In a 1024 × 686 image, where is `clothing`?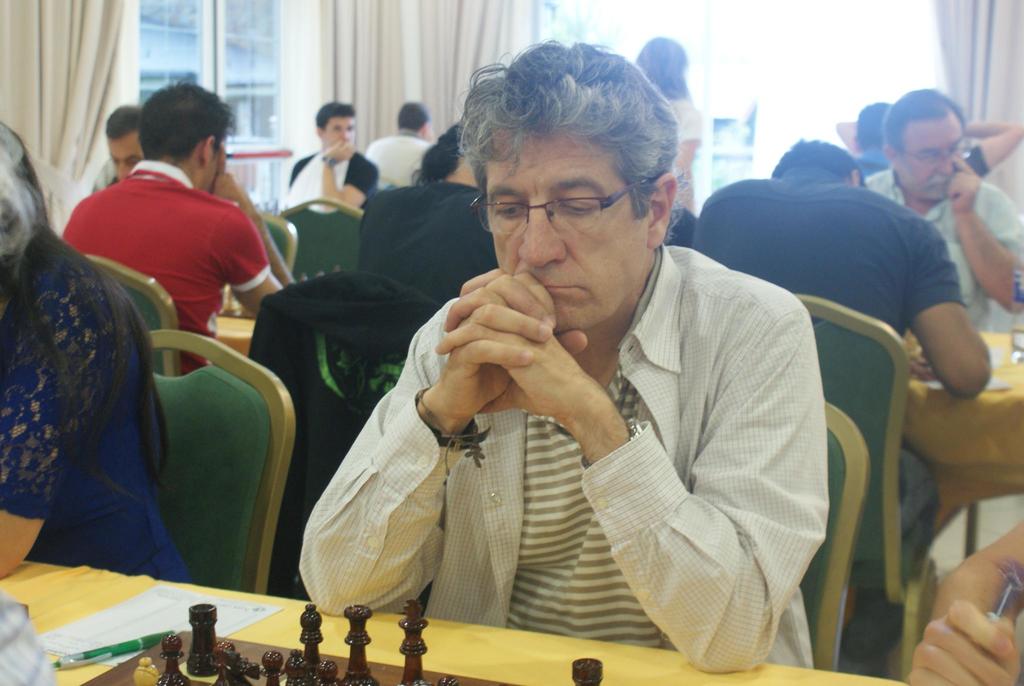
l=72, t=139, r=282, b=327.
